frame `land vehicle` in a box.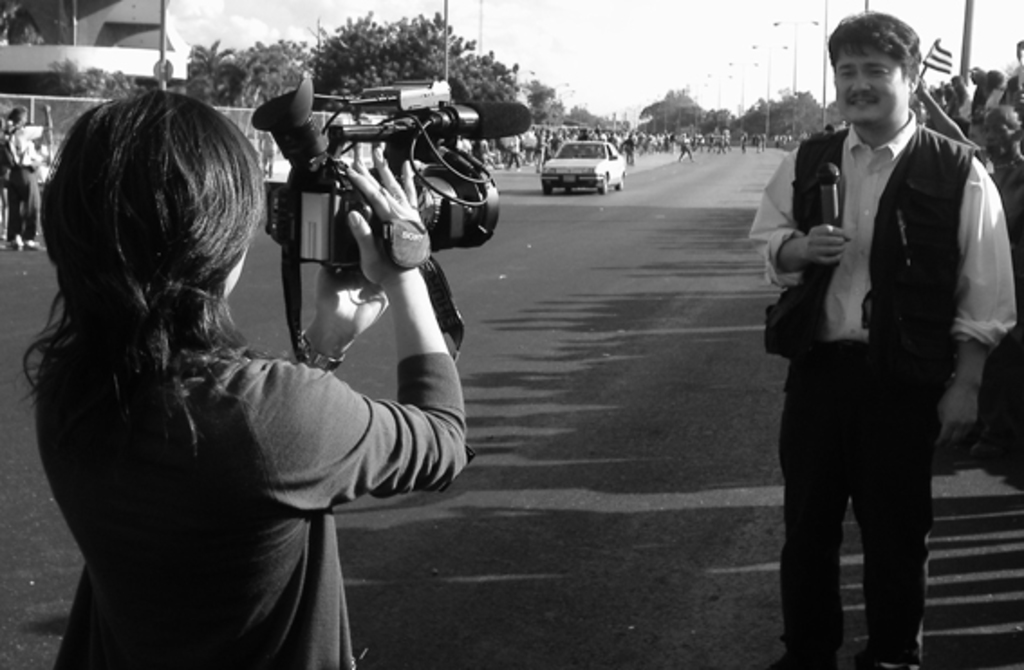
bbox(545, 143, 625, 190).
